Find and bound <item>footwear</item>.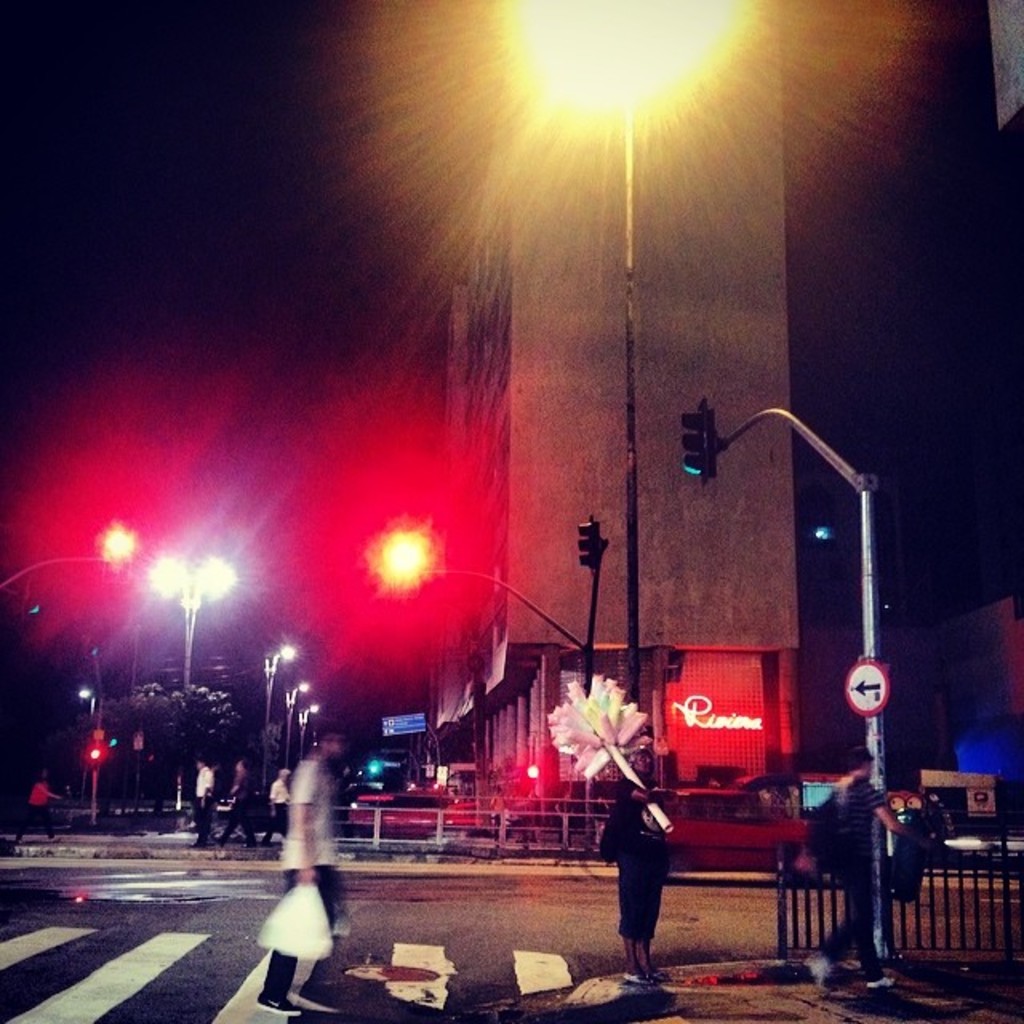
Bound: left=645, top=970, right=672, bottom=984.
